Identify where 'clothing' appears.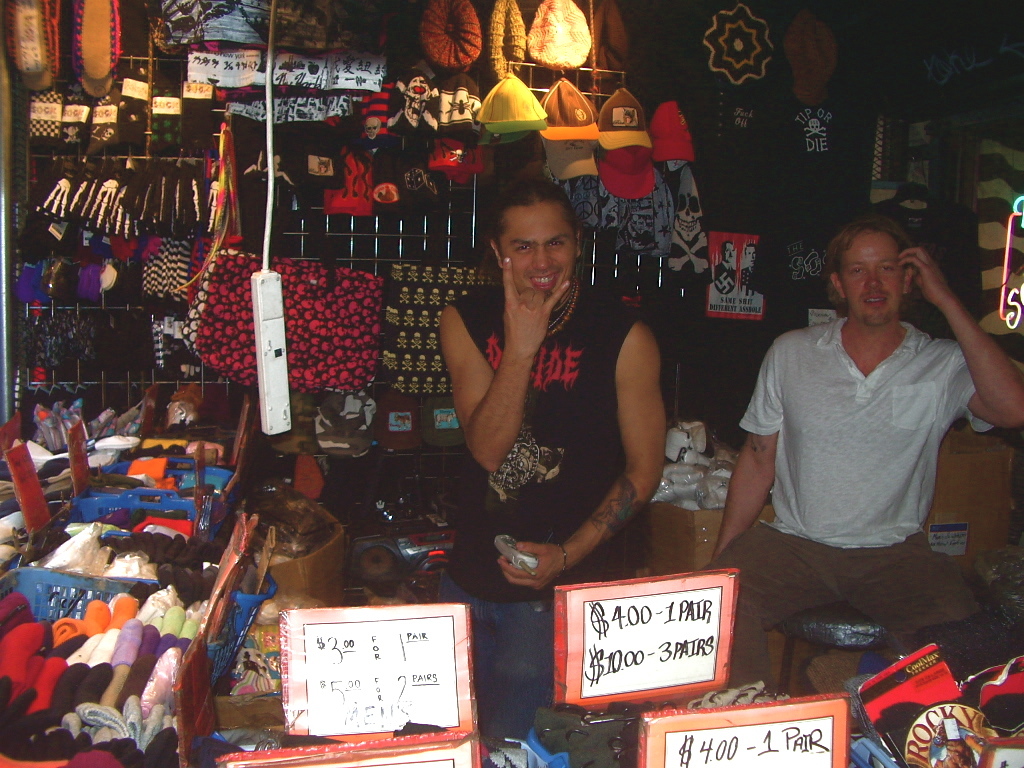
Appears at 357:130:393:148.
